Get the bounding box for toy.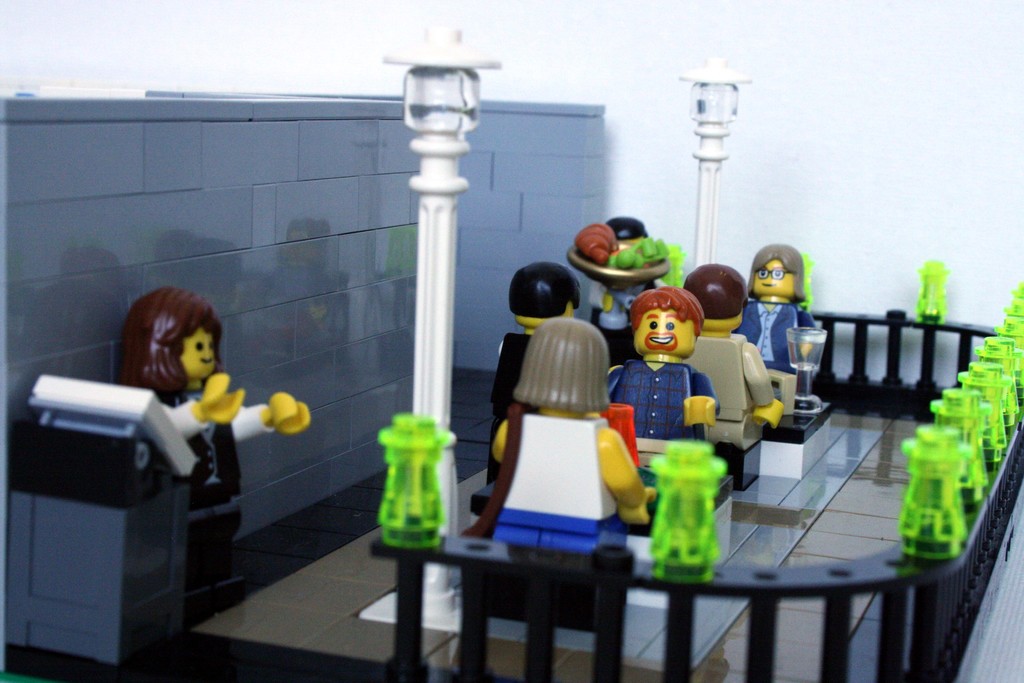
447:318:661:548.
